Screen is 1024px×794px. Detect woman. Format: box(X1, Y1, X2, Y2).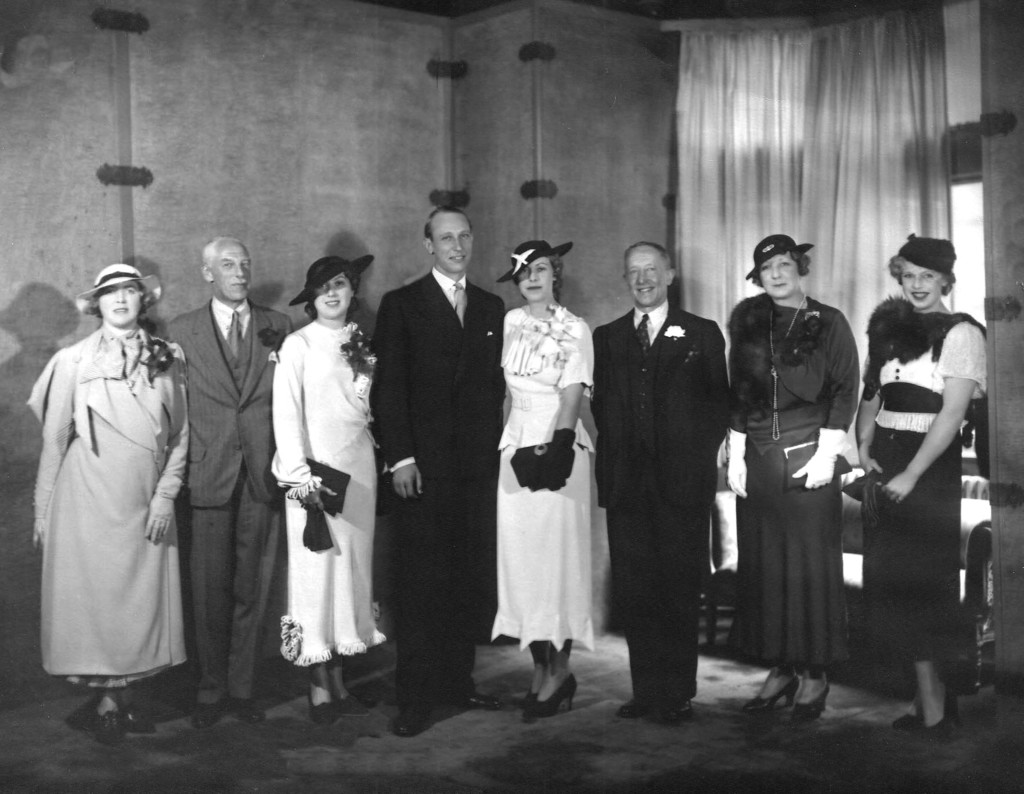
box(497, 225, 595, 724).
